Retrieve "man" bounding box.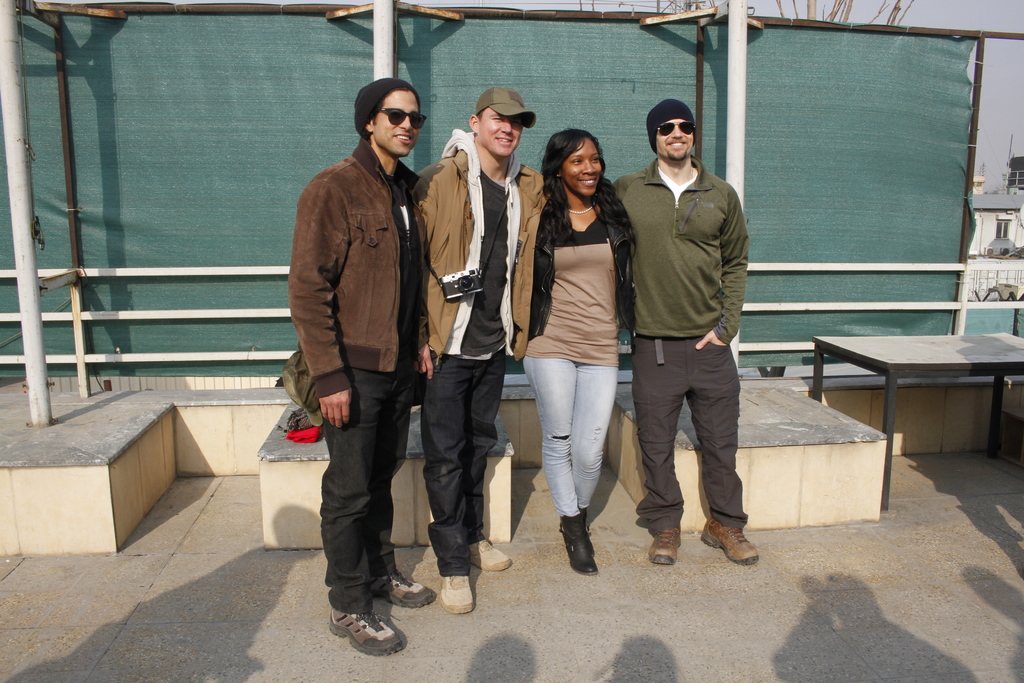
Bounding box: region(412, 89, 545, 616).
